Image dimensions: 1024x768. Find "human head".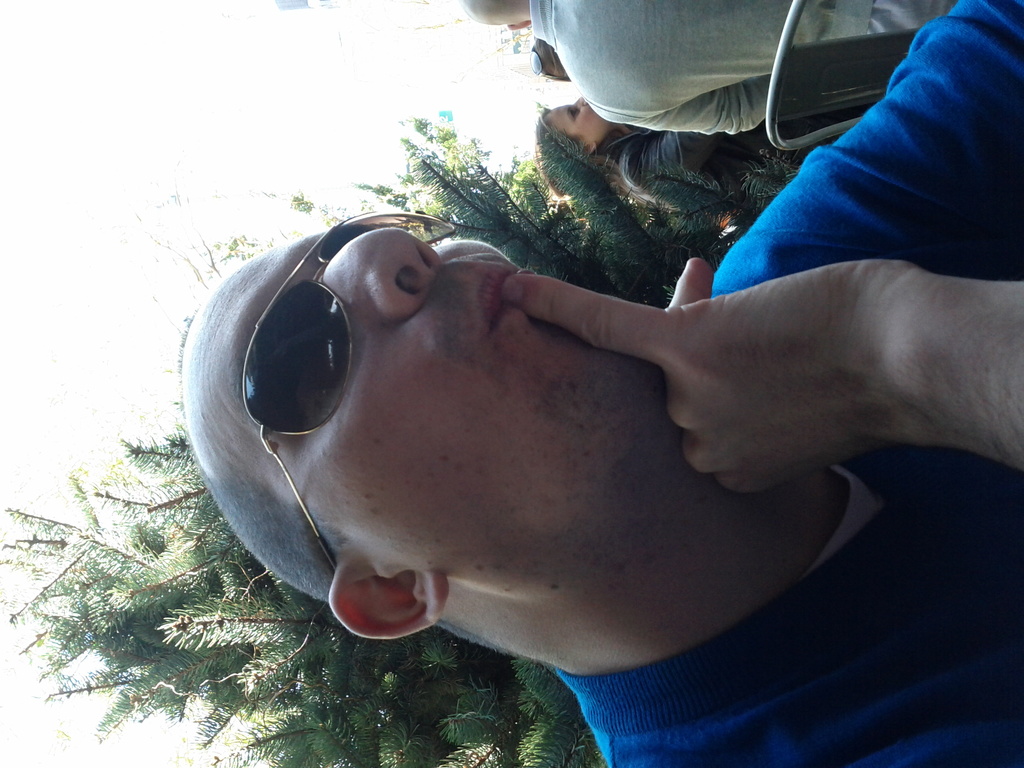
bbox(256, 243, 820, 655).
